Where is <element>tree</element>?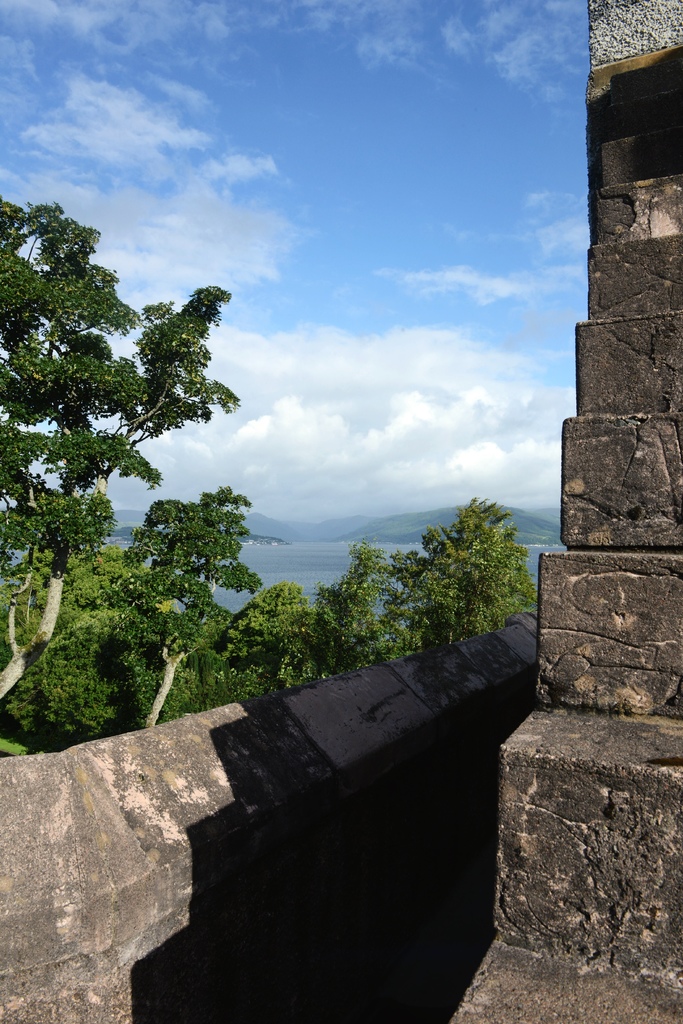
275, 529, 398, 699.
